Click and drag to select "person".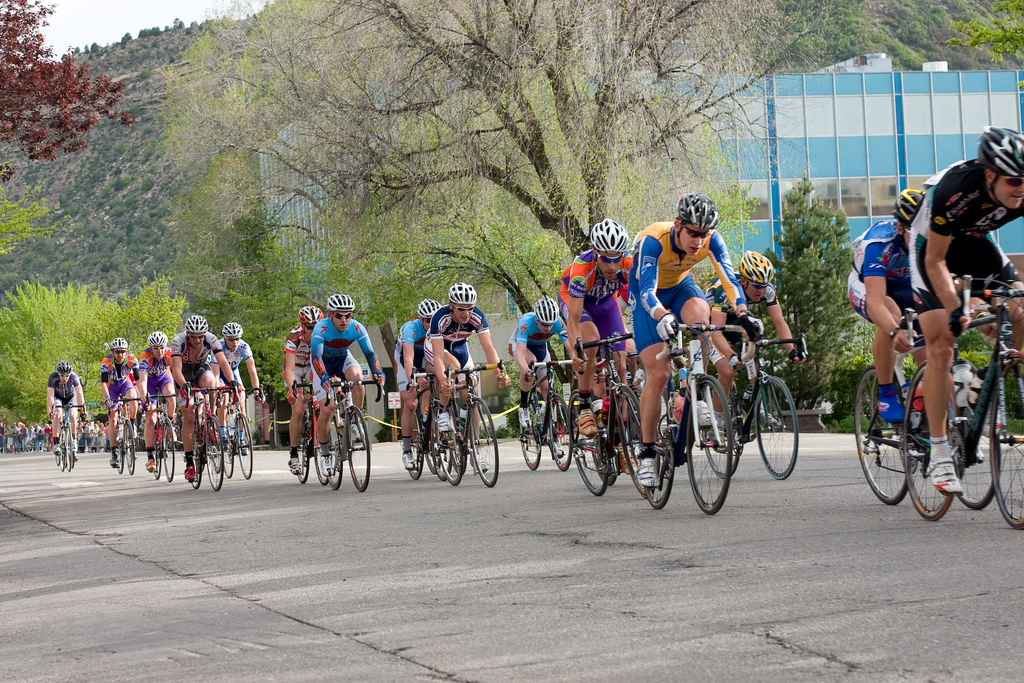
Selection: crop(136, 325, 186, 469).
